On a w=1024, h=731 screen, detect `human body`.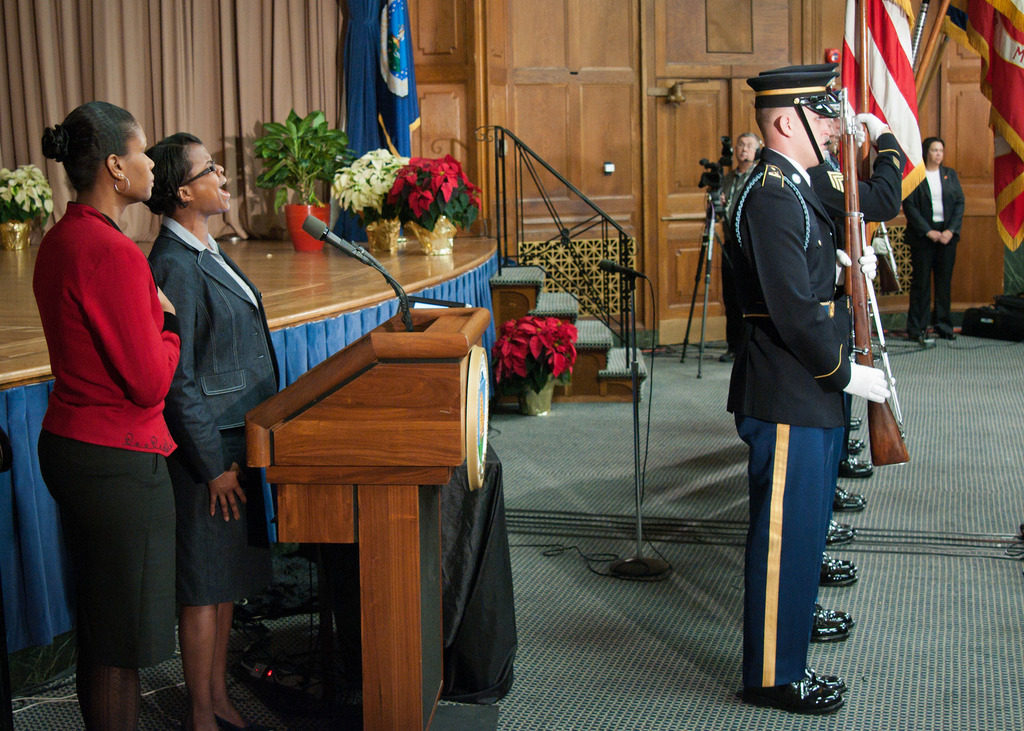
[x1=26, y1=81, x2=209, y2=730].
